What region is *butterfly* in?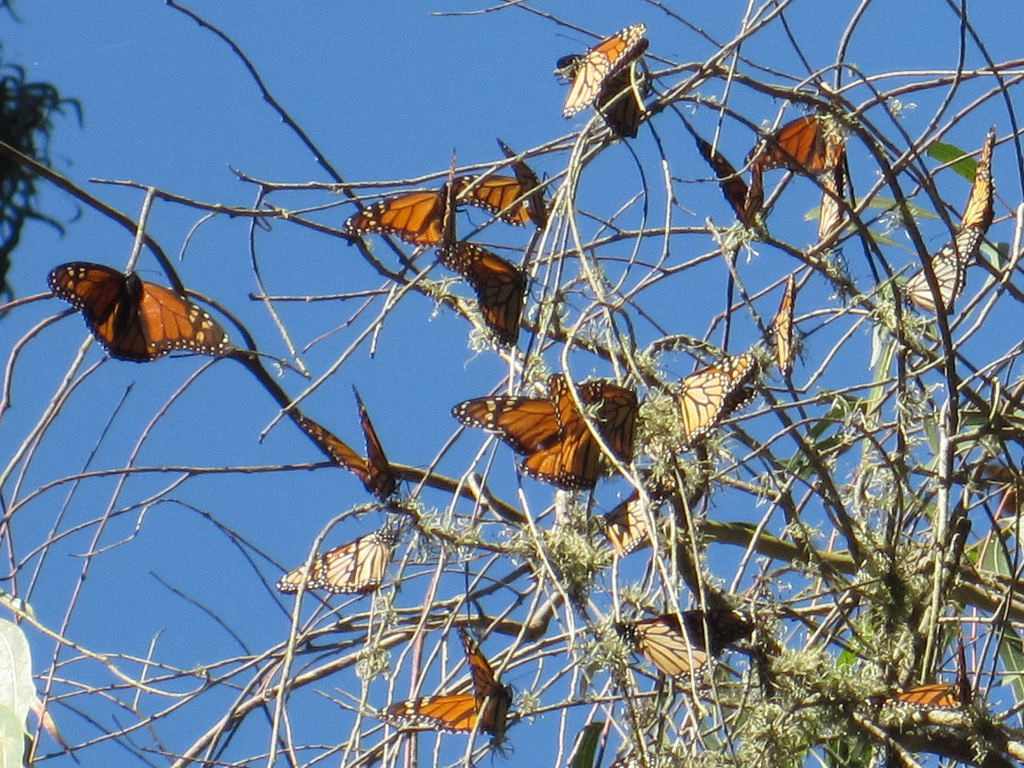
x1=453, y1=376, x2=607, y2=487.
